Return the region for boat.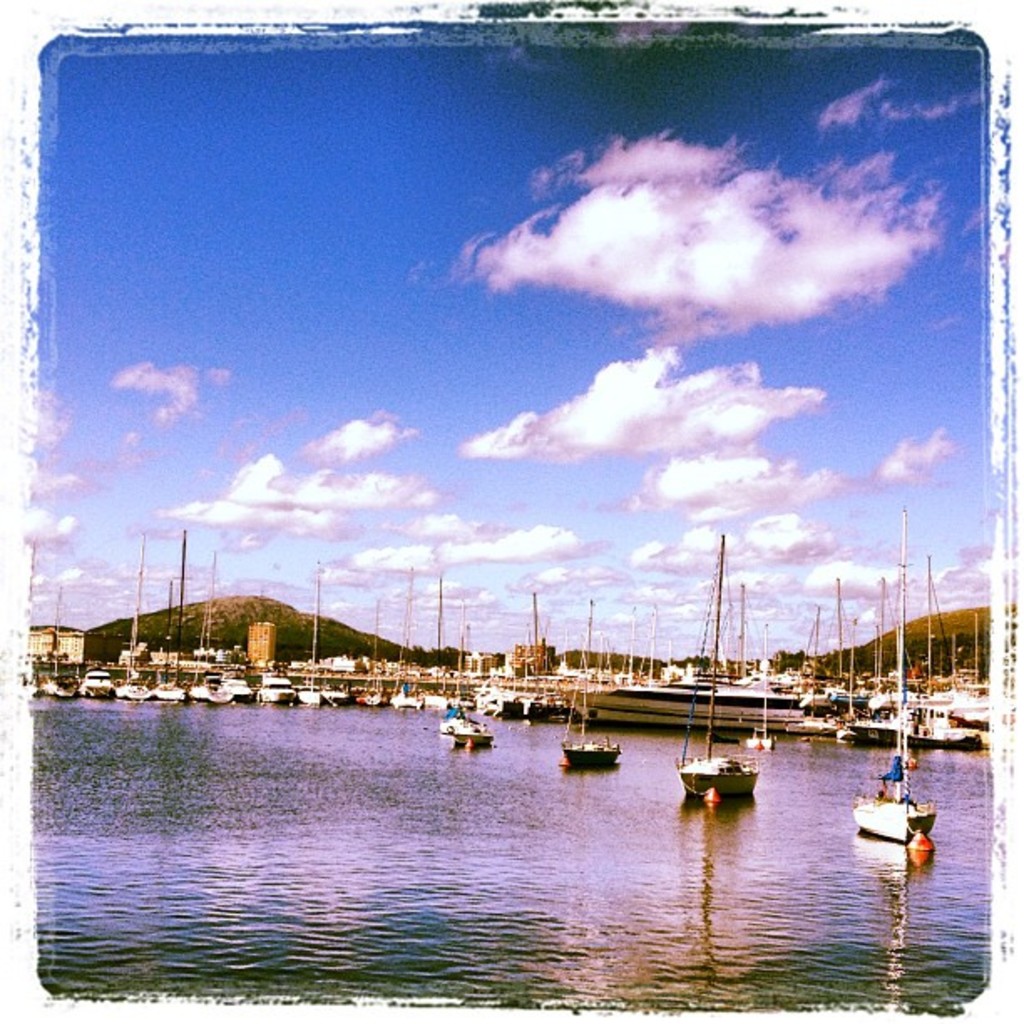
852, 515, 932, 837.
